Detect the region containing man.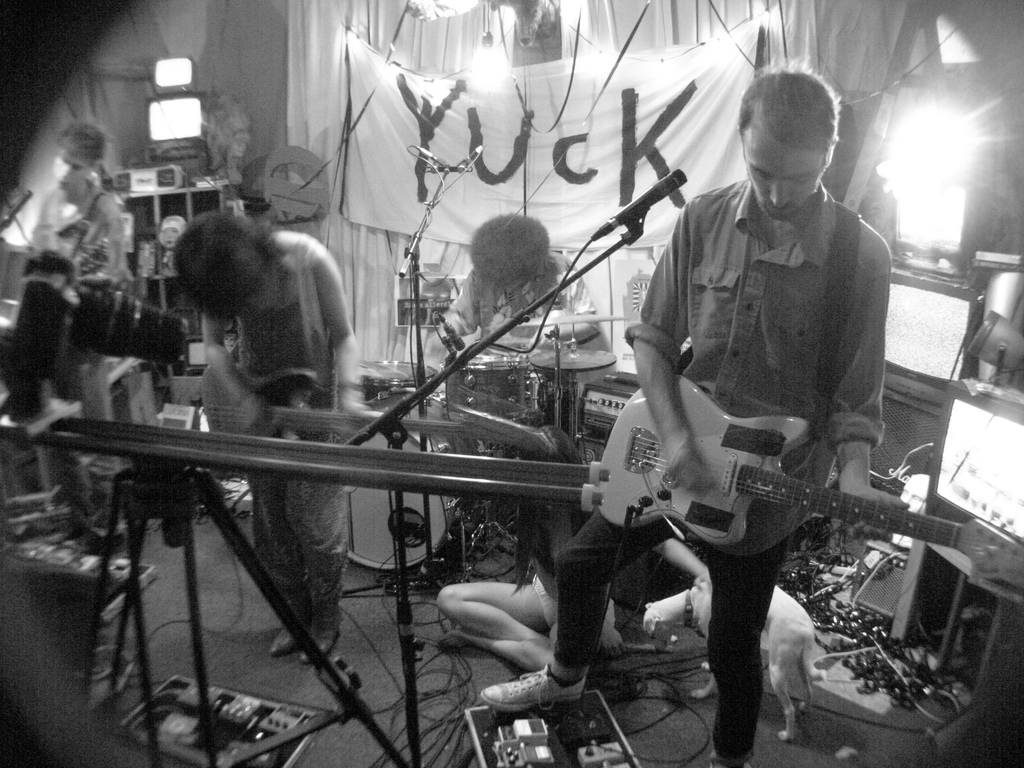
<bbox>545, 60, 920, 739</bbox>.
